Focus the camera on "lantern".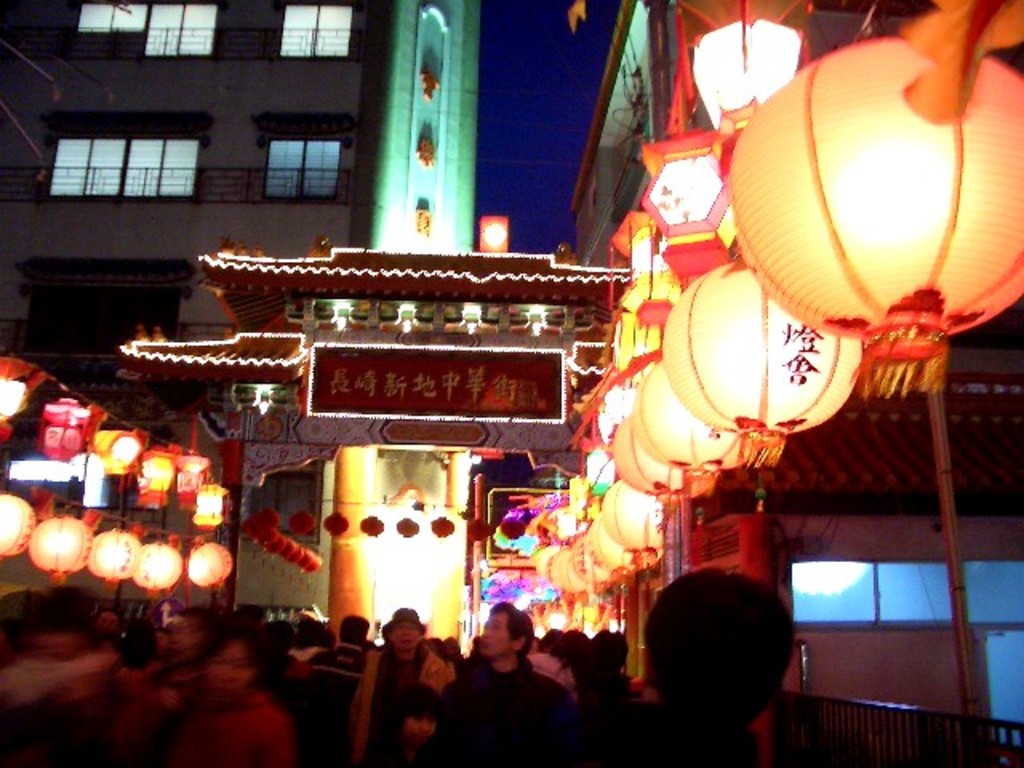
Focus region: BBox(293, 510, 317, 536).
